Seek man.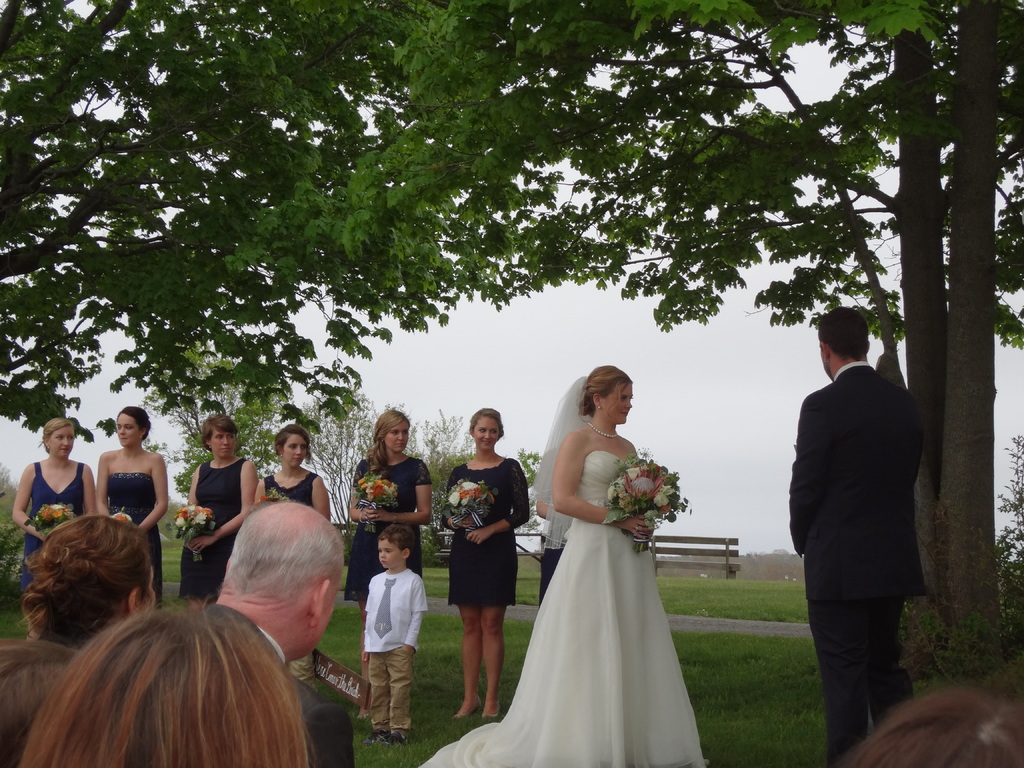
[773, 294, 938, 729].
